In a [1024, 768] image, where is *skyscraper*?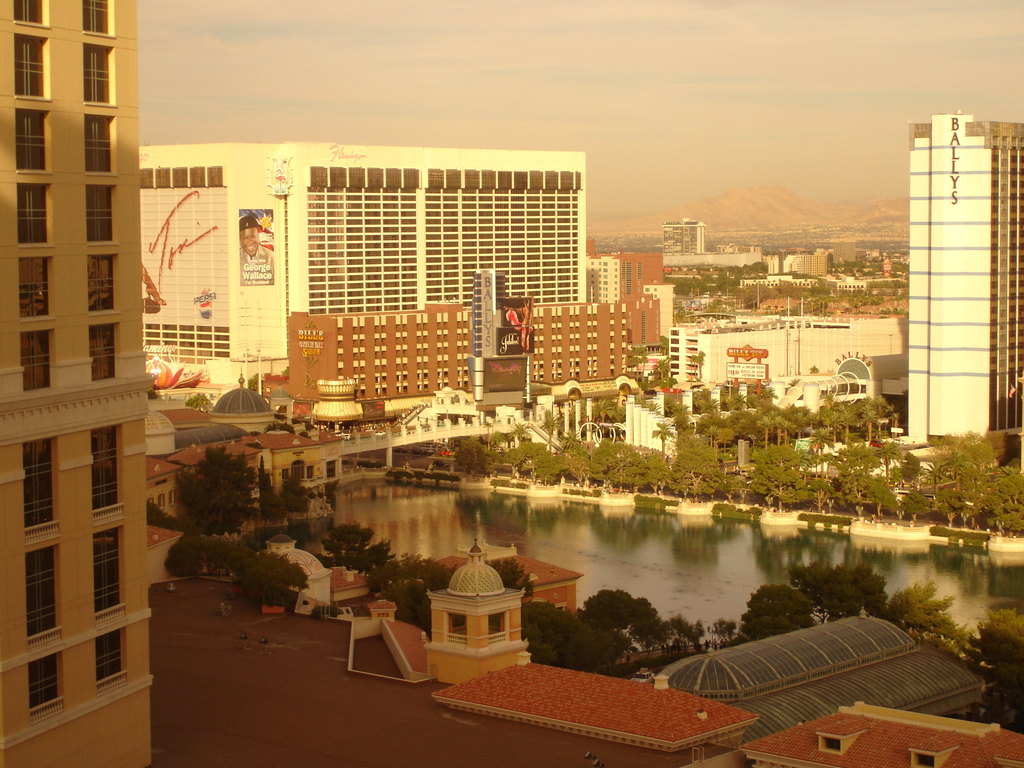
Rect(897, 103, 1023, 456).
